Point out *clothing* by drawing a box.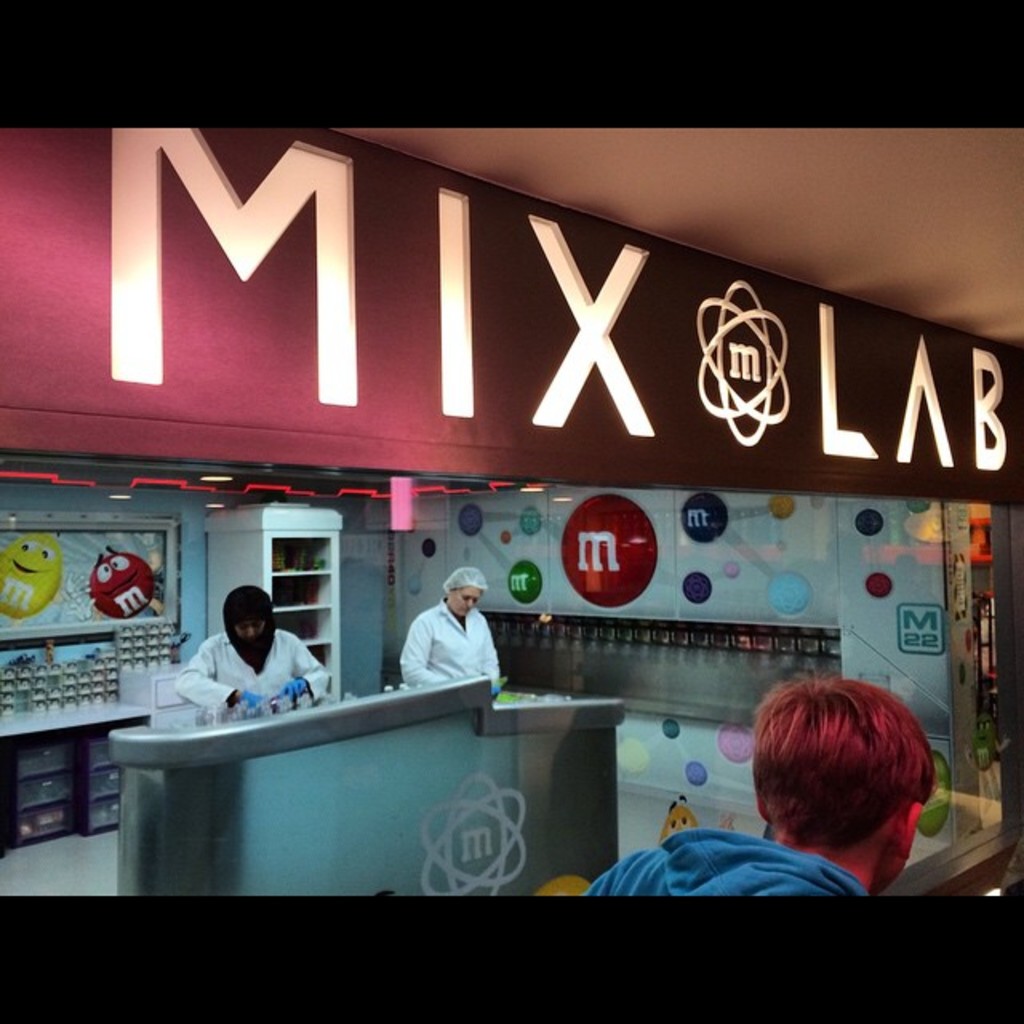
(x1=174, y1=634, x2=331, y2=722).
